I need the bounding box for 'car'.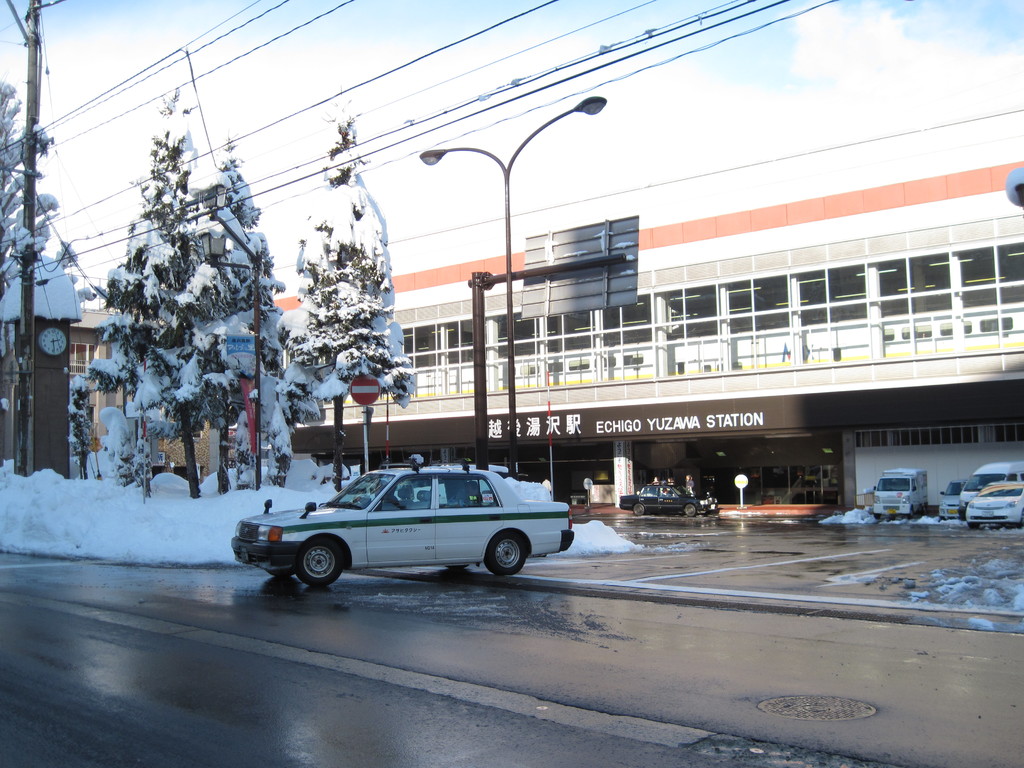
Here it is: <bbox>228, 460, 575, 590</bbox>.
